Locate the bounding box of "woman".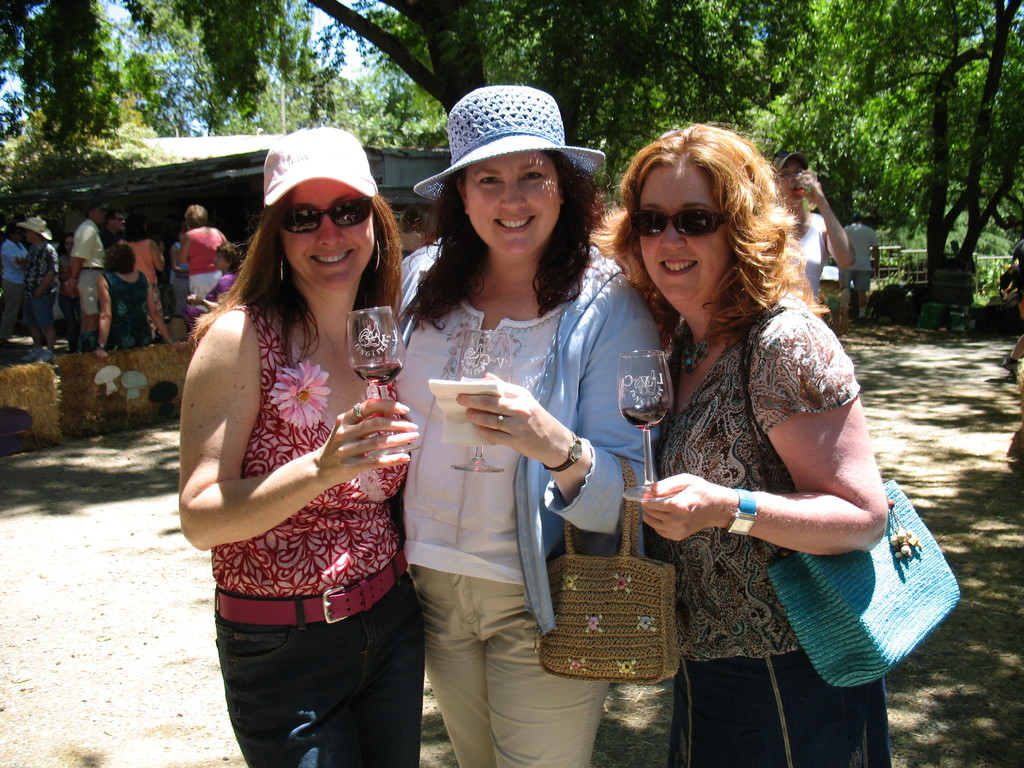
Bounding box: {"x1": 180, "y1": 121, "x2": 415, "y2": 767}.
